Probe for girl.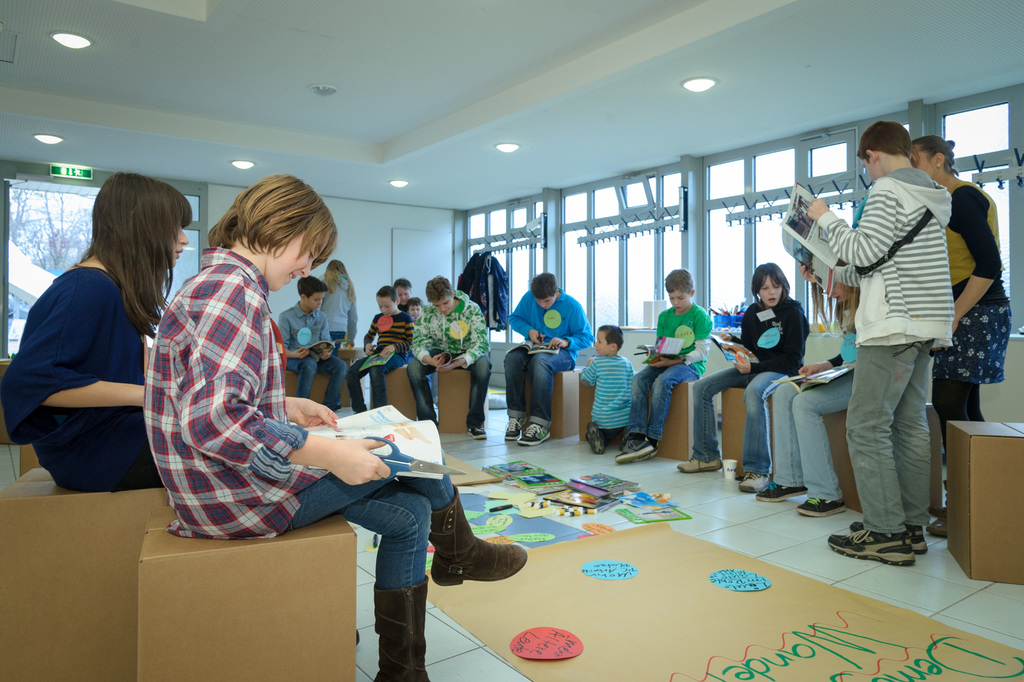
Probe result: [673, 260, 805, 493].
